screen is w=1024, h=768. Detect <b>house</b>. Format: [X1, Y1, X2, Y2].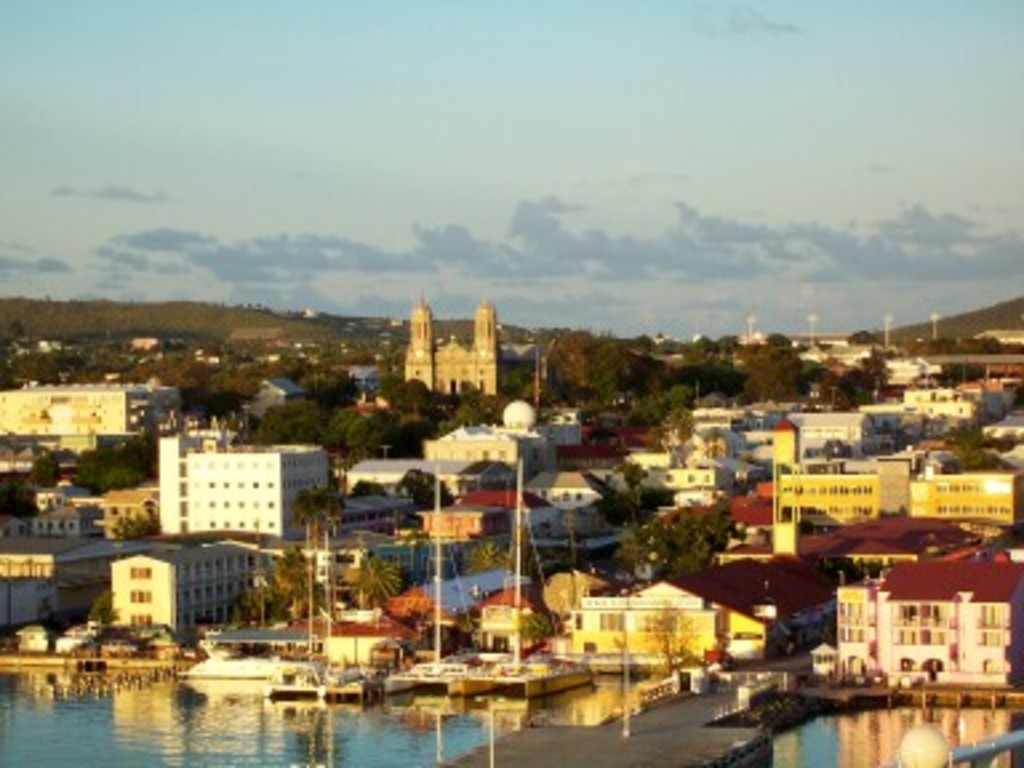
[784, 413, 877, 456].
